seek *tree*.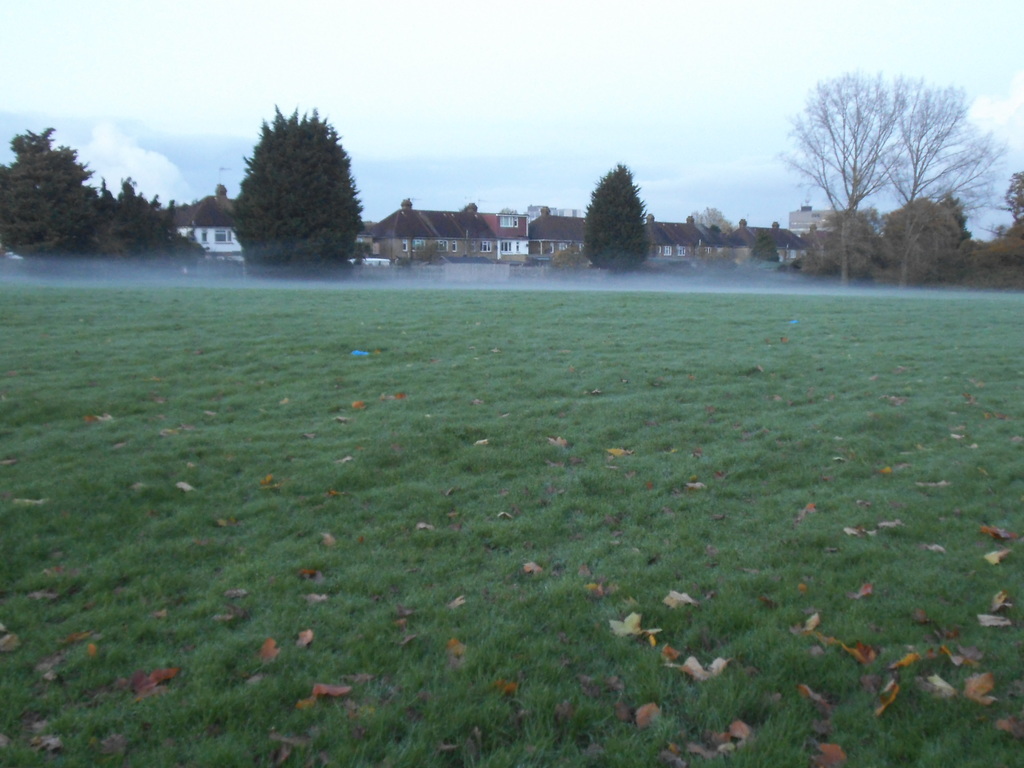
bbox(791, 202, 897, 280).
